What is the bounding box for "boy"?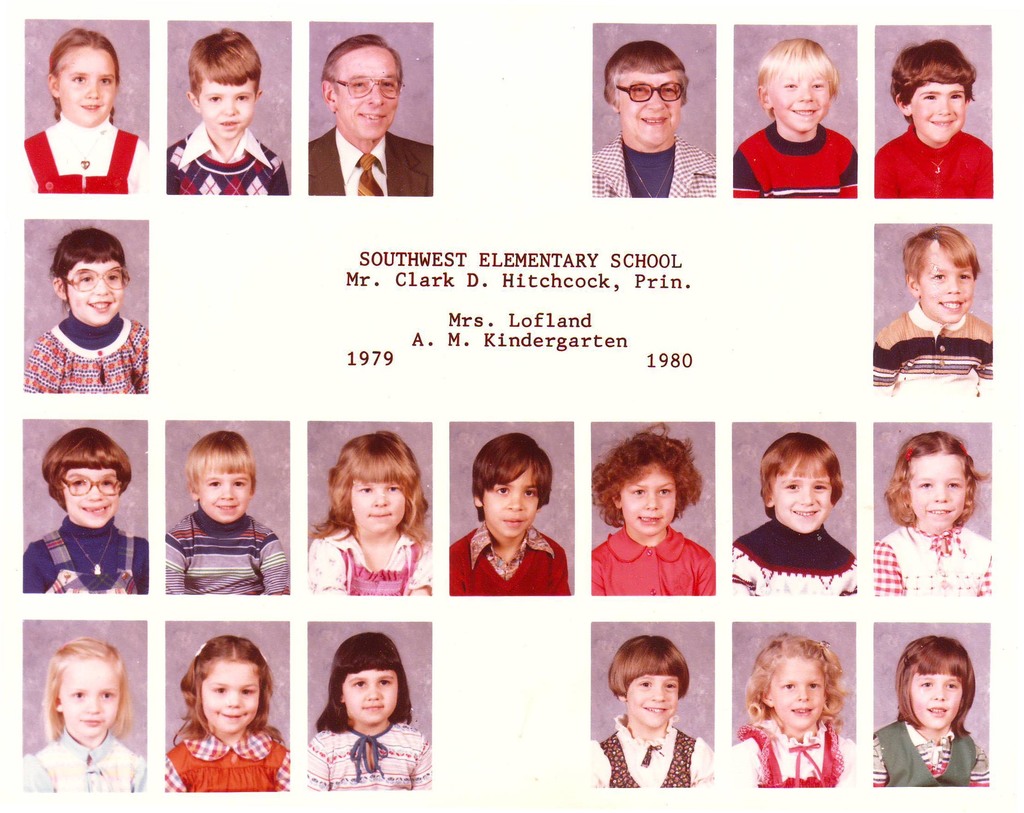
l=729, t=36, r=858, b=200.
